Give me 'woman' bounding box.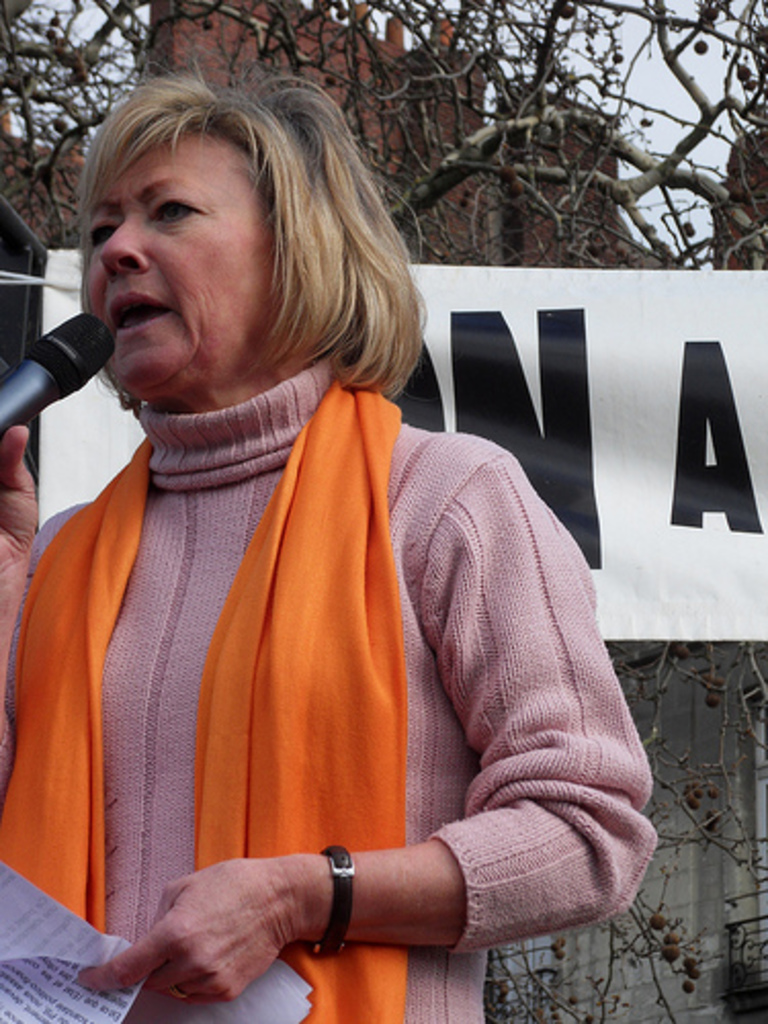
{"x1": 43, "y1": 88, "x2": 616, "y2": 1023}.
